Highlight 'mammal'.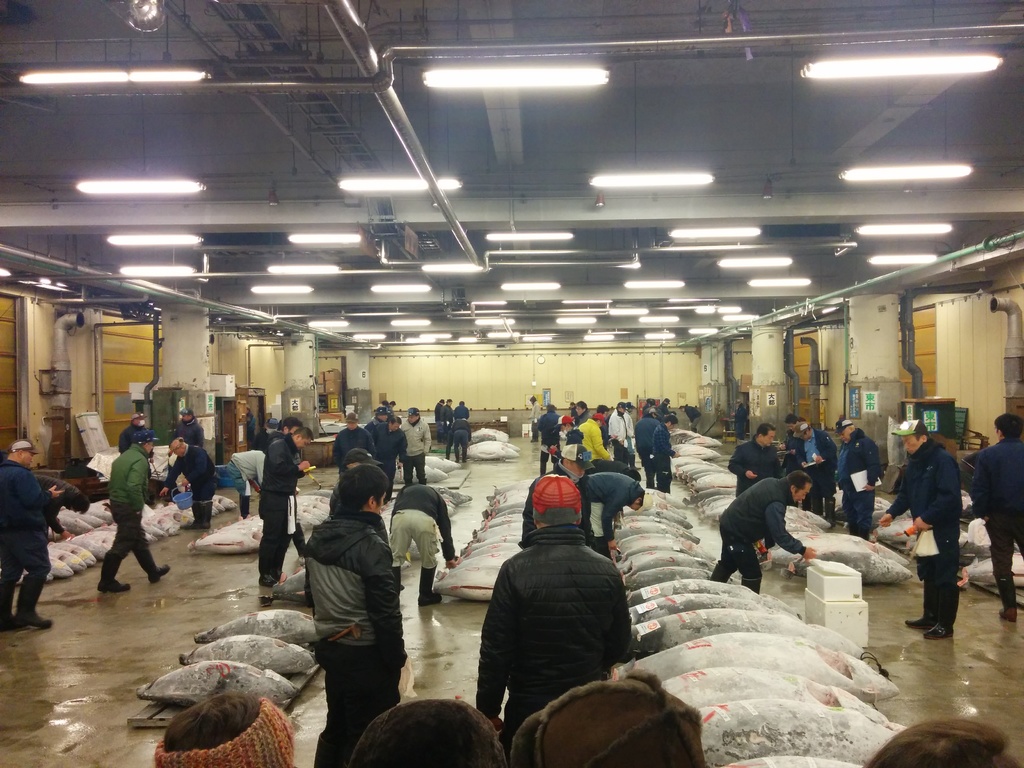
Highlighted region: region(33, 471, 89, 538).
